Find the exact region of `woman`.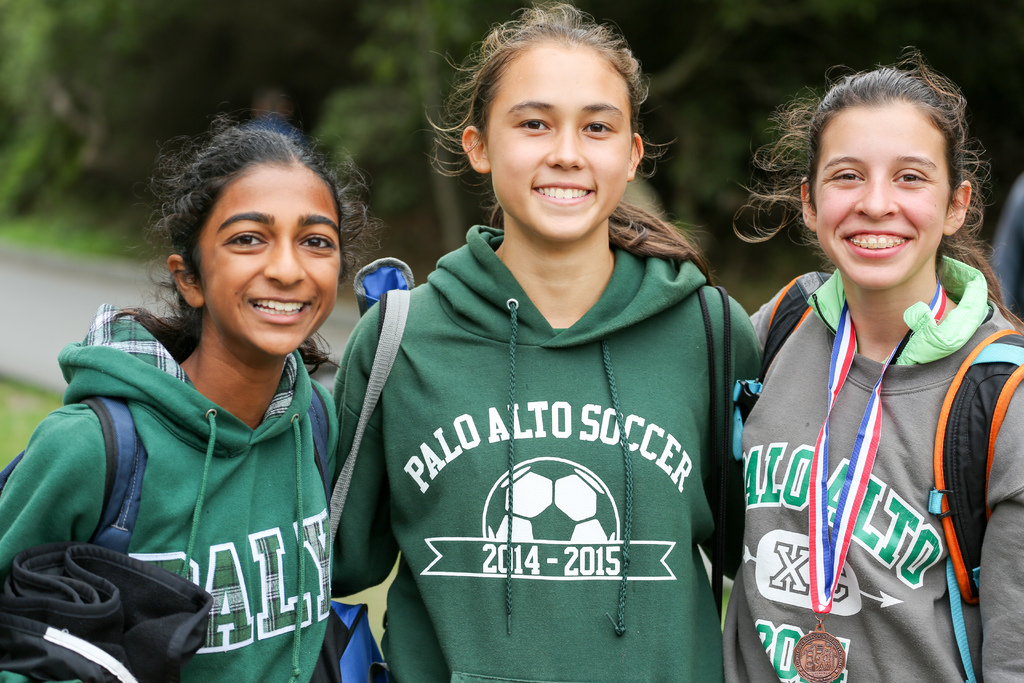
Exact region: bbox=[325, 0, 770, 682].
